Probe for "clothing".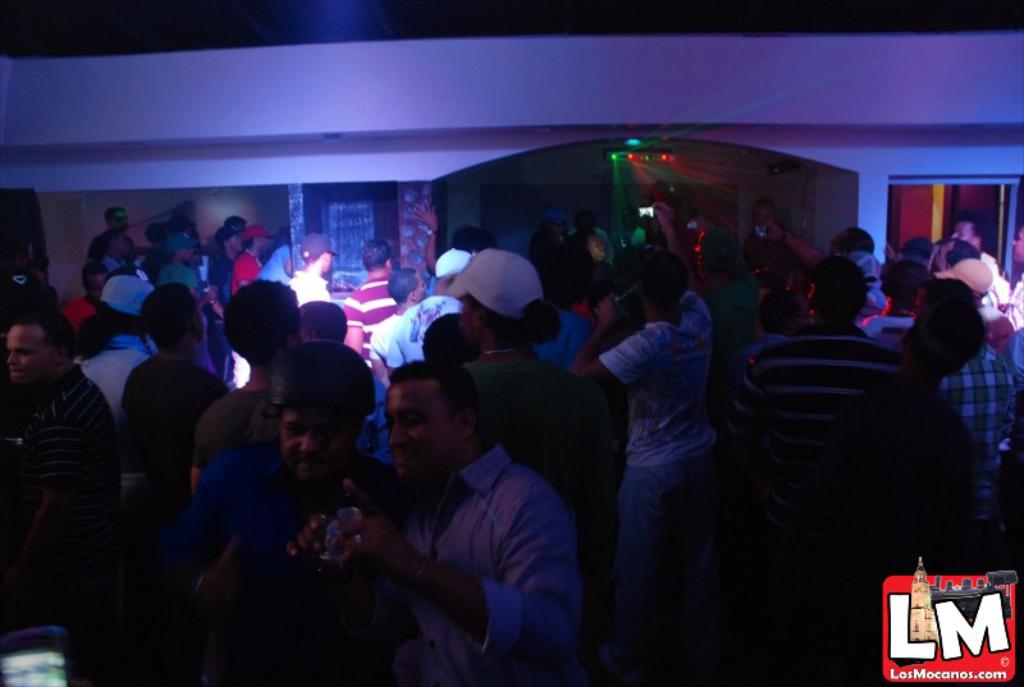
Probe result: locate(394, 453, 585, 686).
